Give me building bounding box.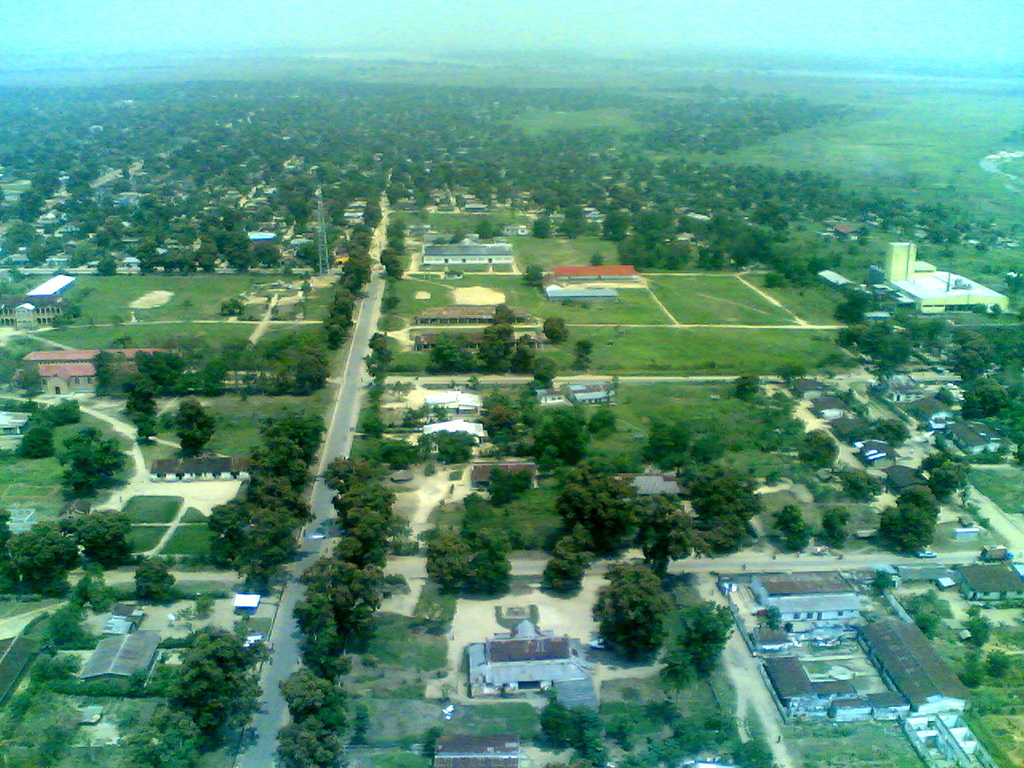
bbox=(554, 262, 641, 278).
